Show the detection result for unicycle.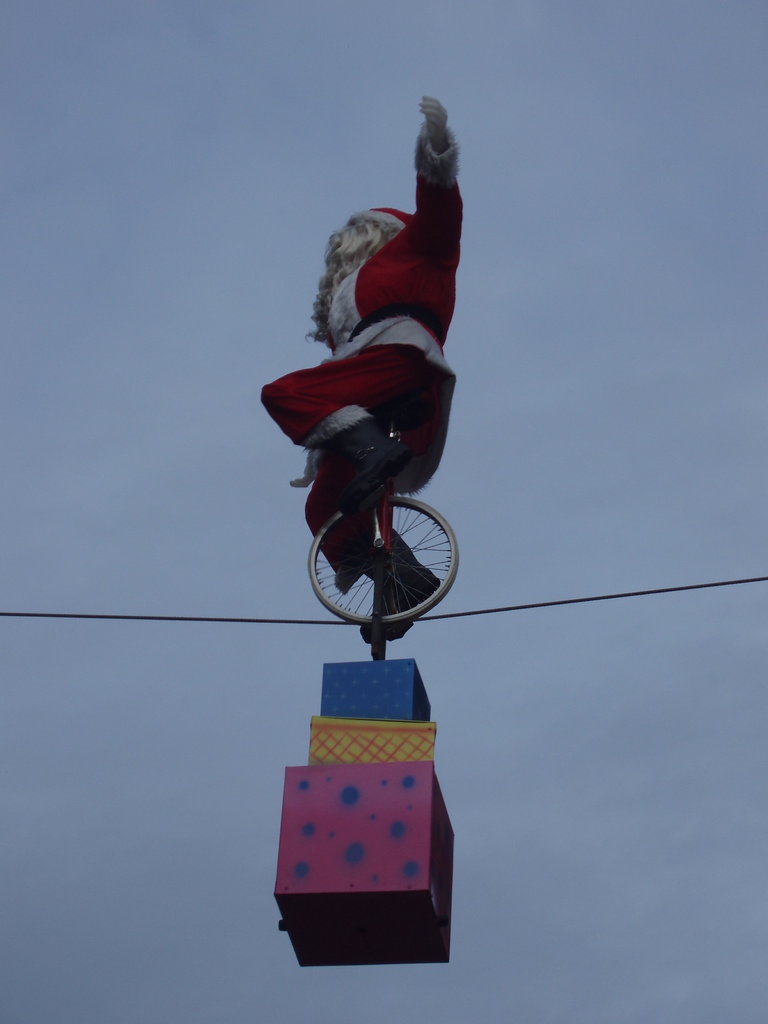
308/399/460/627.
